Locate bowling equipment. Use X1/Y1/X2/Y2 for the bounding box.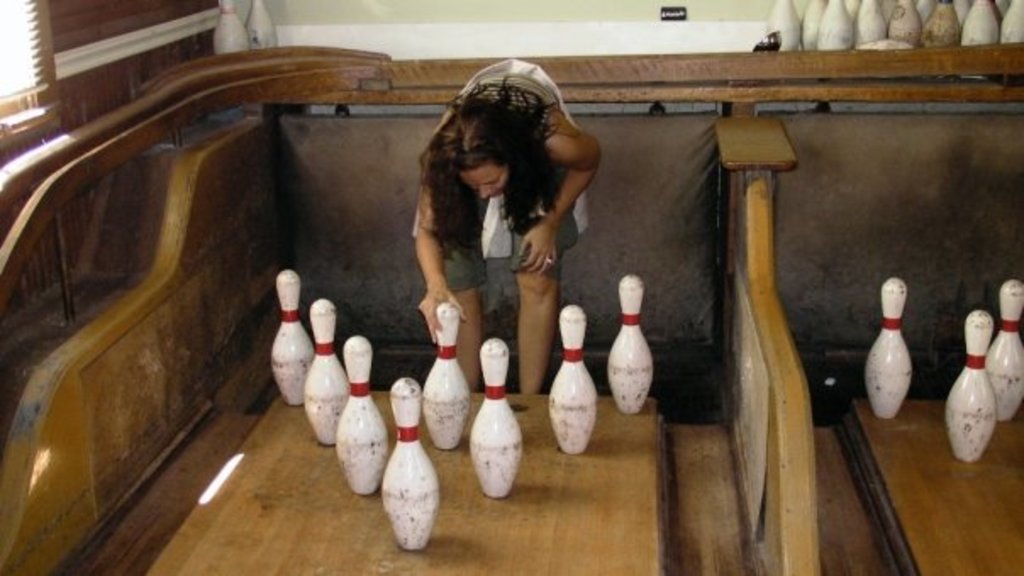
548/302/602/451.
